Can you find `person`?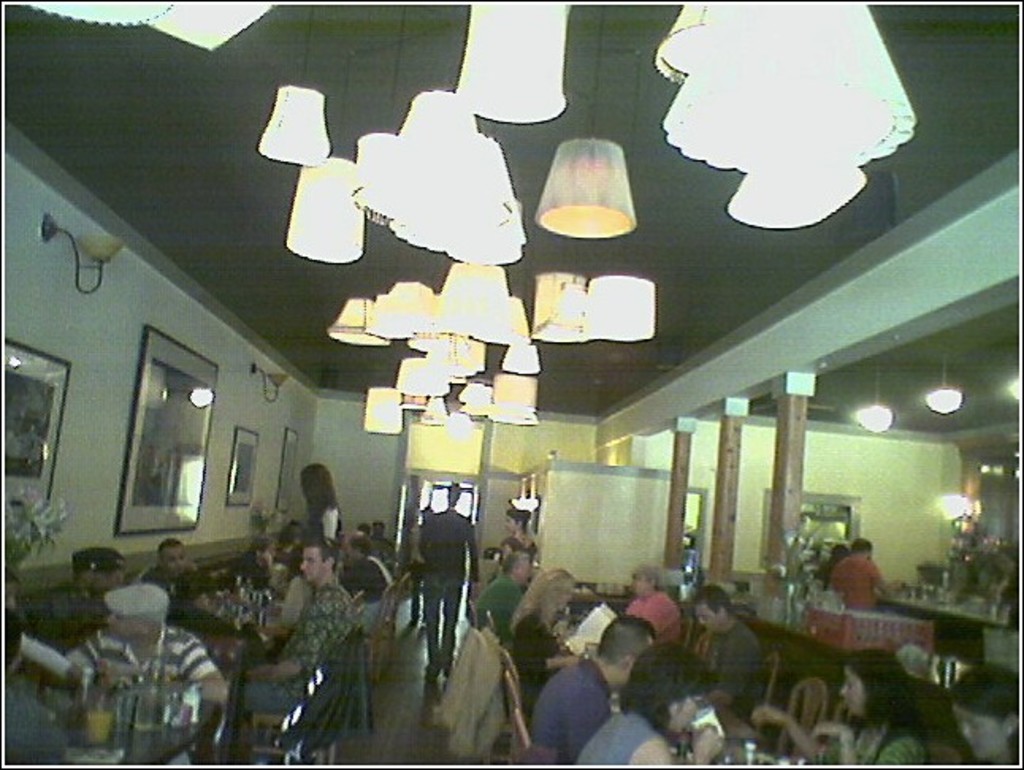
Yes, bounding box: (810,545,851,600).
